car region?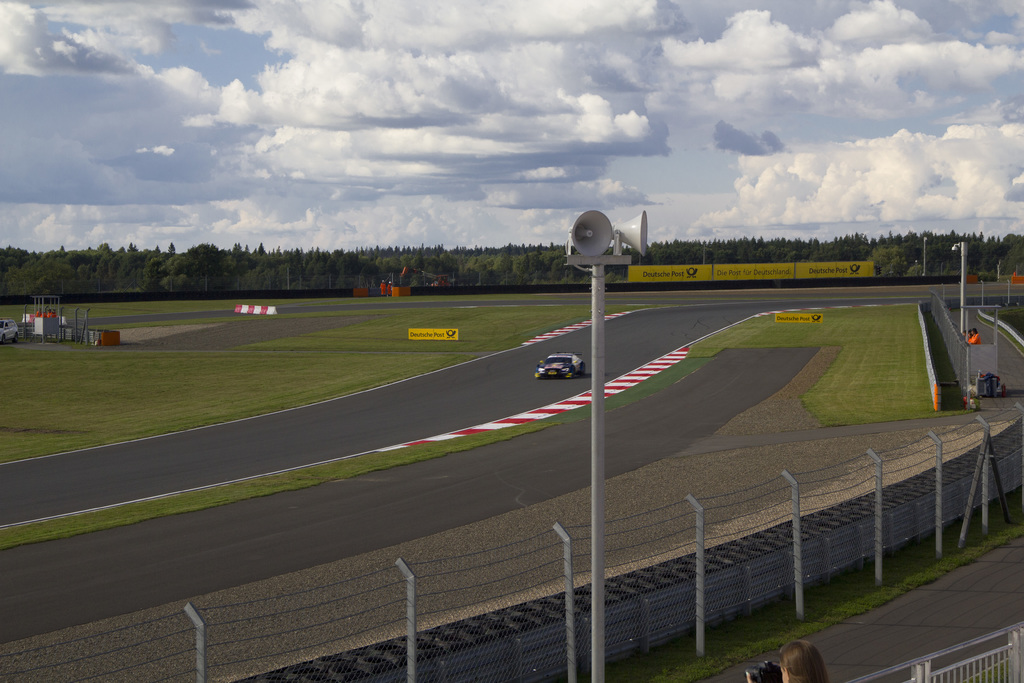
select_region(534, 351, 586, 380)
